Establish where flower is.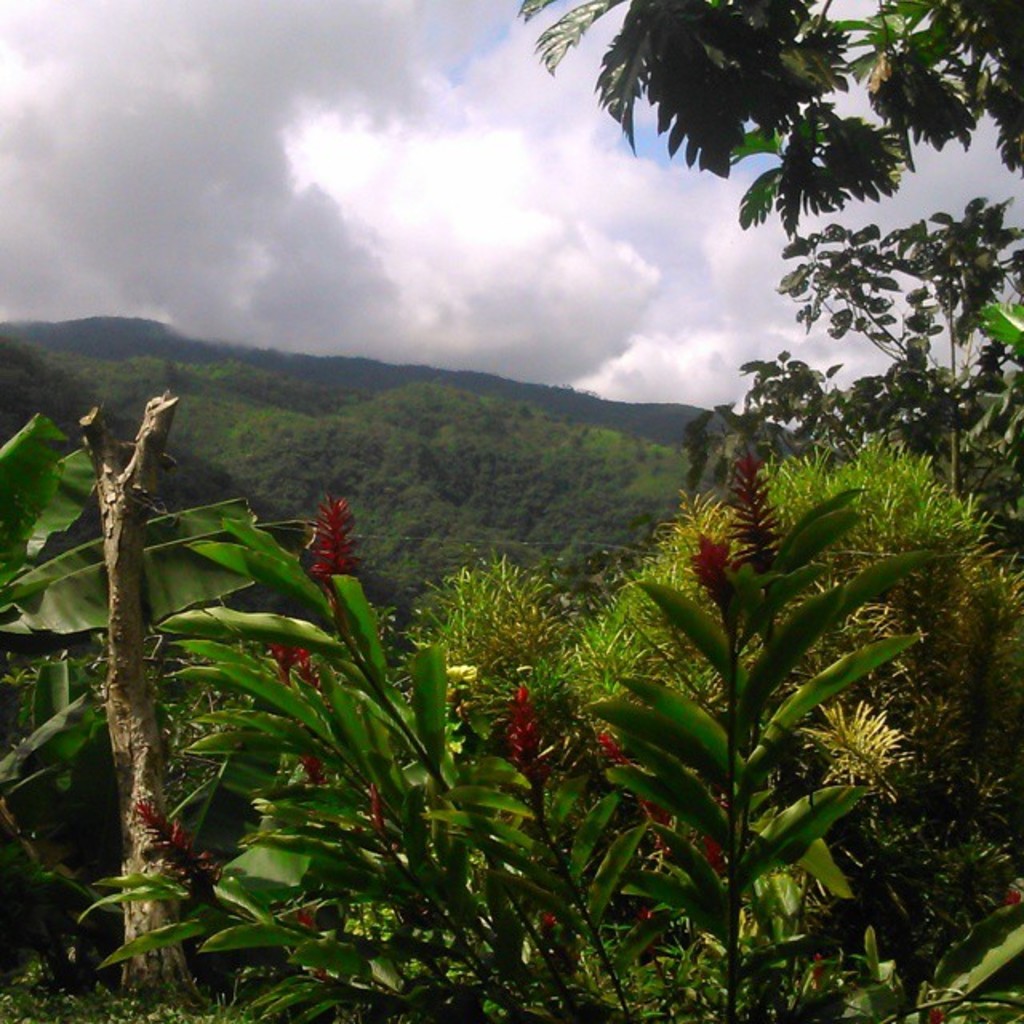
Established at Rect(688, 528, 730, 614).
